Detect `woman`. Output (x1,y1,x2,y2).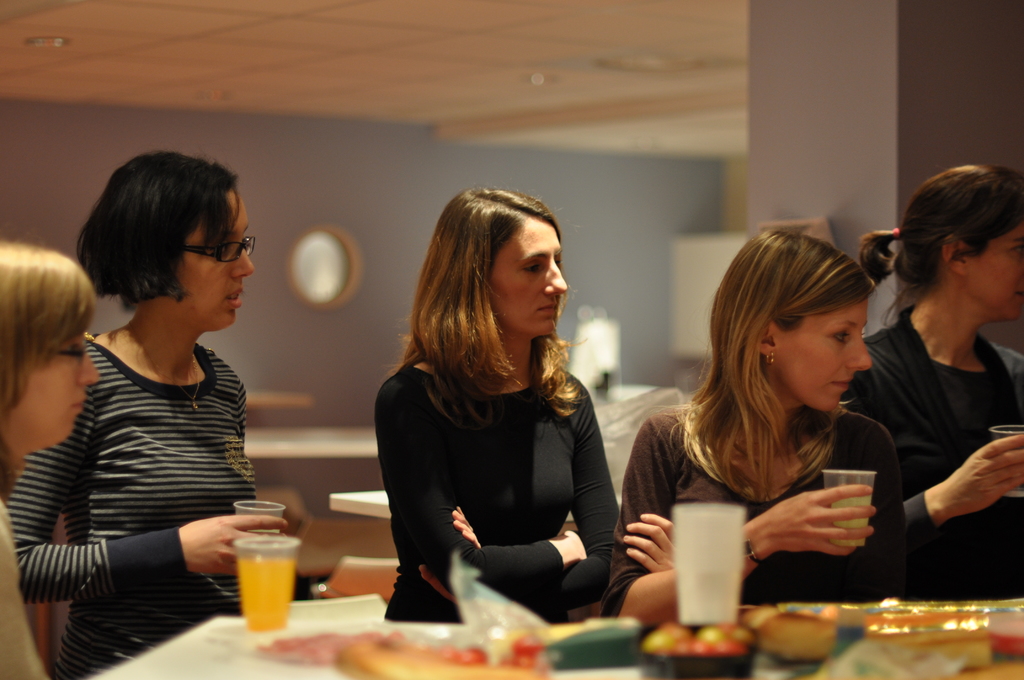
(0,147,291,679).
